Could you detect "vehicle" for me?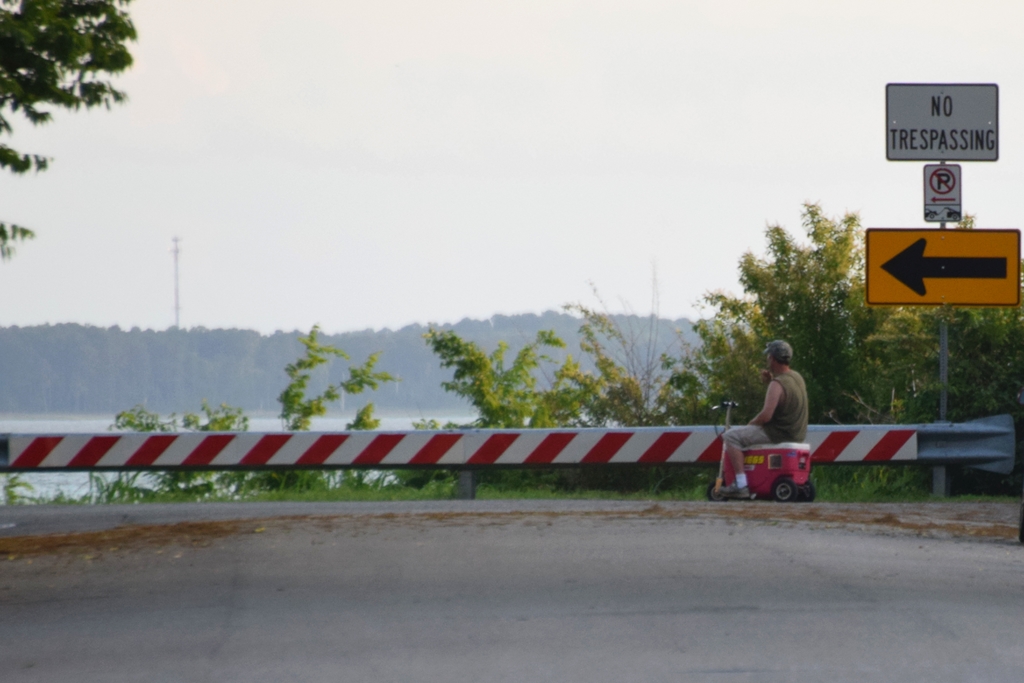
Detection result: region(689, 374, 854, 522).
